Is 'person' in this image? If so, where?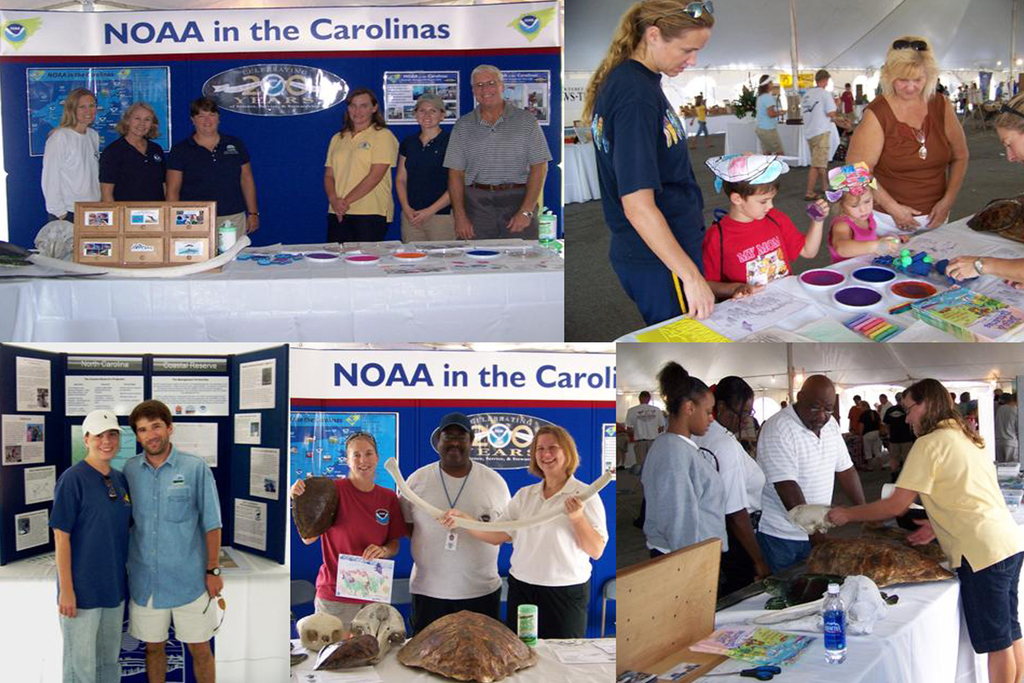
Yes, at select_region(590, 1, 740, 319).
